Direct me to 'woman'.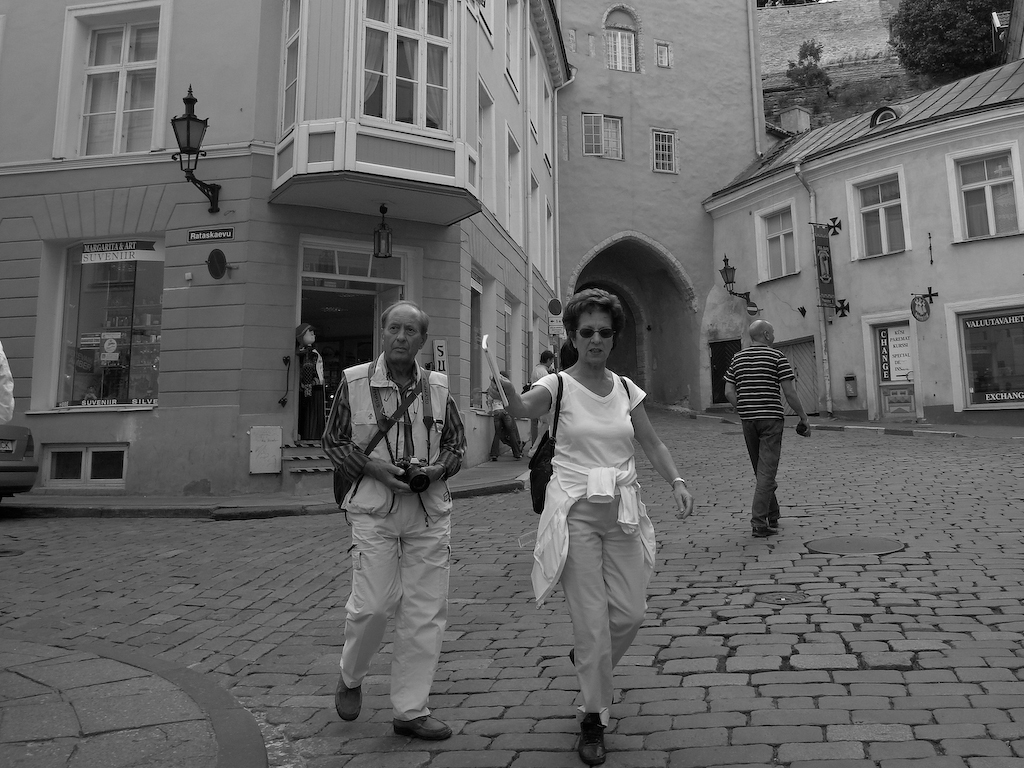
Direction: rect(478, 294, 693, 767).
